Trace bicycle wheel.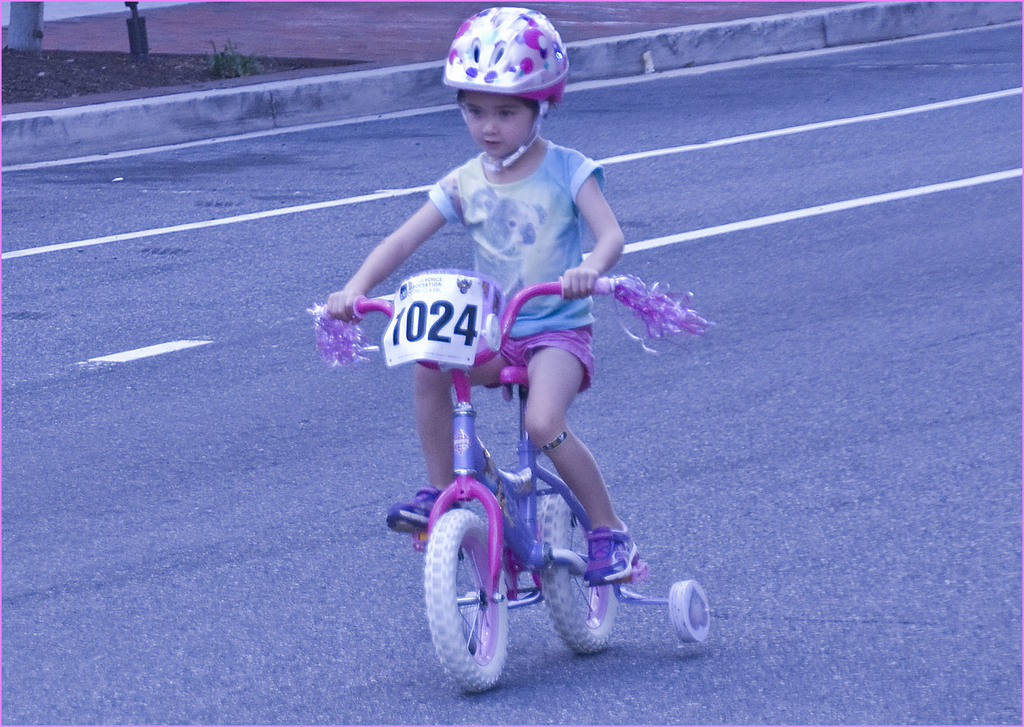
Traced to 418/491/538/696.
